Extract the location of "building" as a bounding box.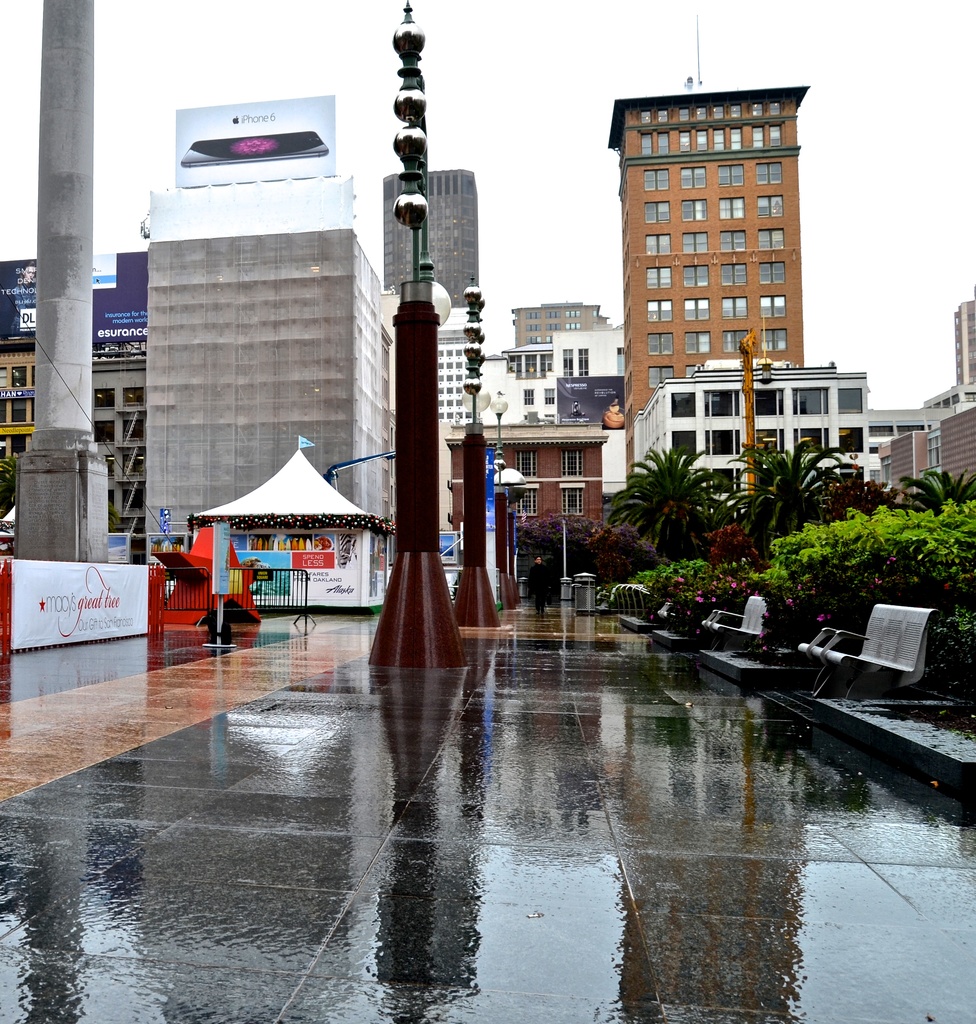
{"x1": 952, "y1": 301, "x2": 975, "y2": 390}.
